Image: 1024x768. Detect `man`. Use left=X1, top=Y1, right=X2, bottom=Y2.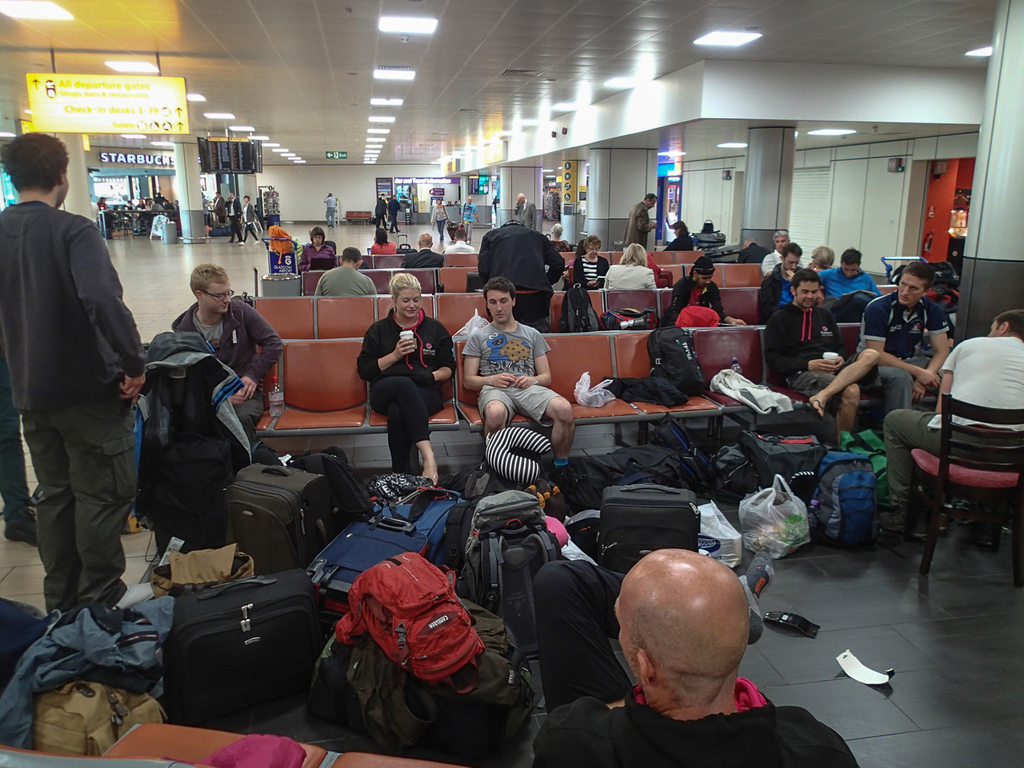
left=547, top=226, right=569, bottom=253.
